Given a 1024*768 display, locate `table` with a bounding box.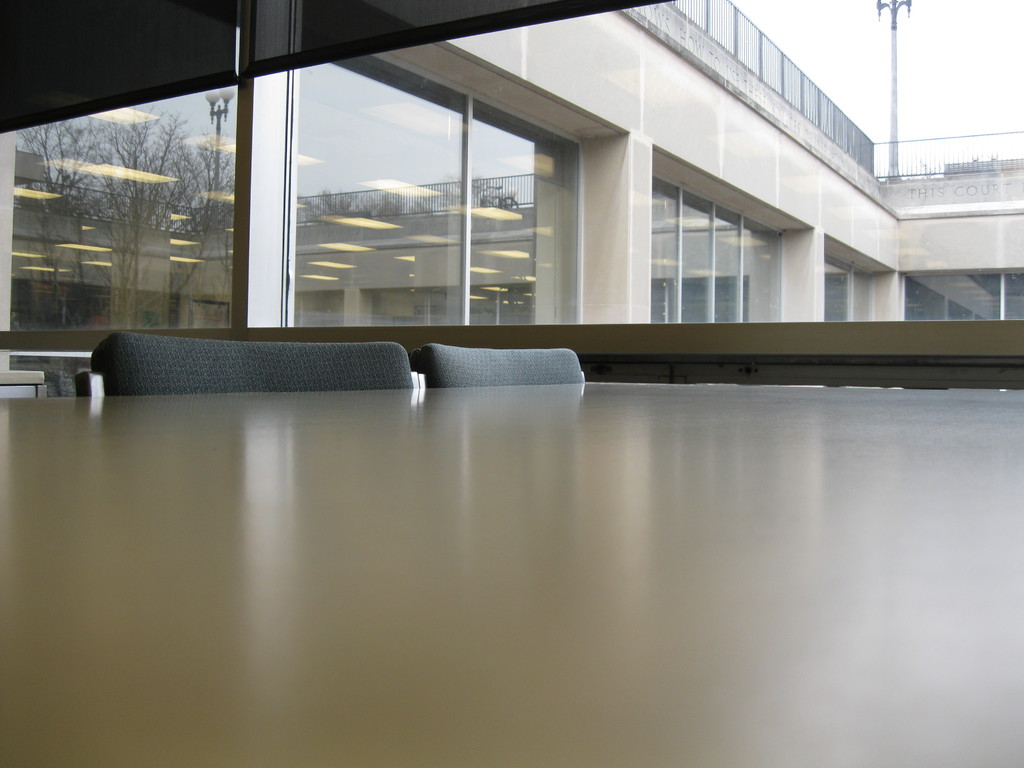
Located: x1=46 y1=292 x2=1023 y2=696.
